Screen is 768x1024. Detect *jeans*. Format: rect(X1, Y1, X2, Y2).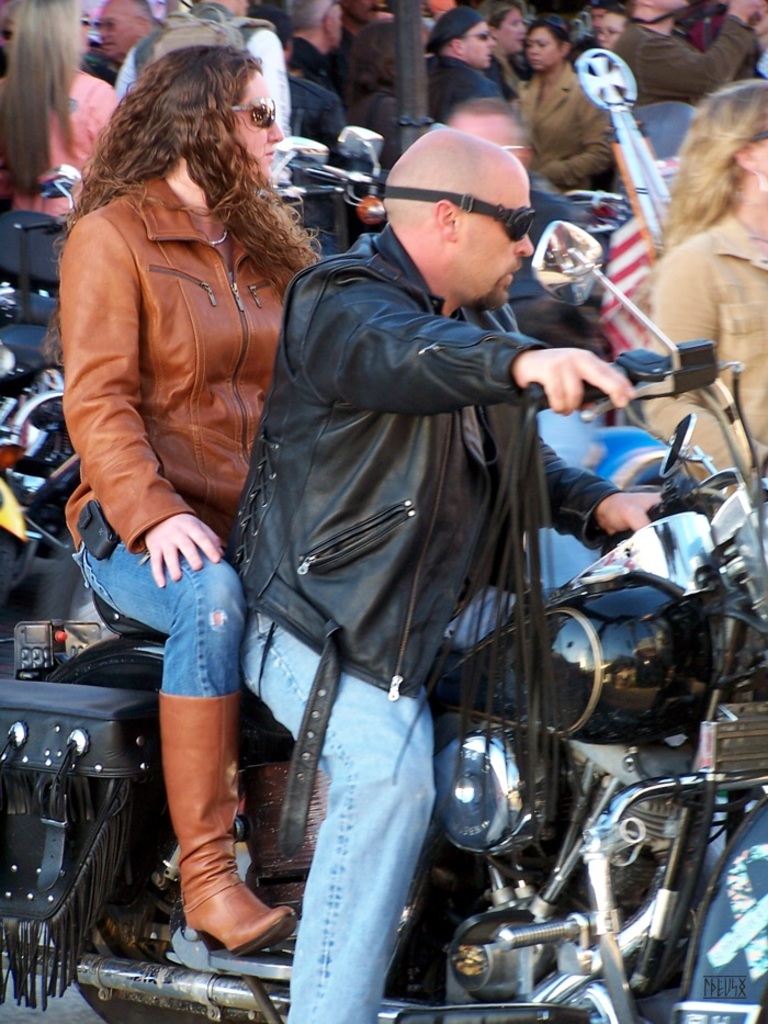
rect(76, 526, 246, 700).
